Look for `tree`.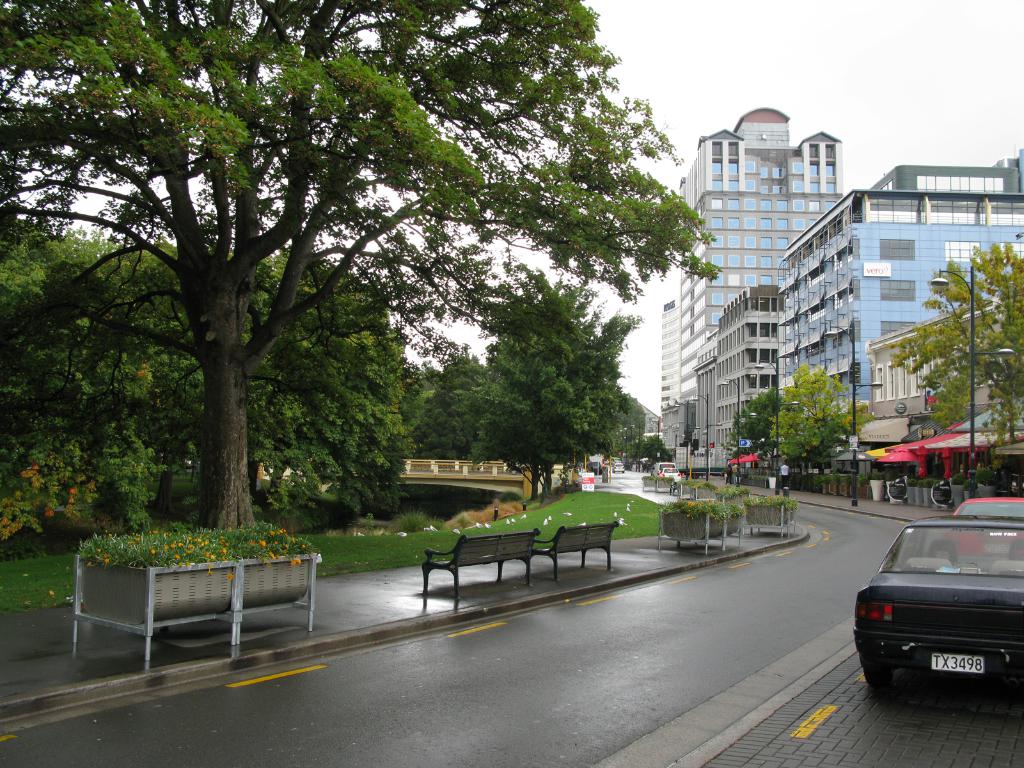
Found: (left=422, top=353, right=483, bottom=457).
